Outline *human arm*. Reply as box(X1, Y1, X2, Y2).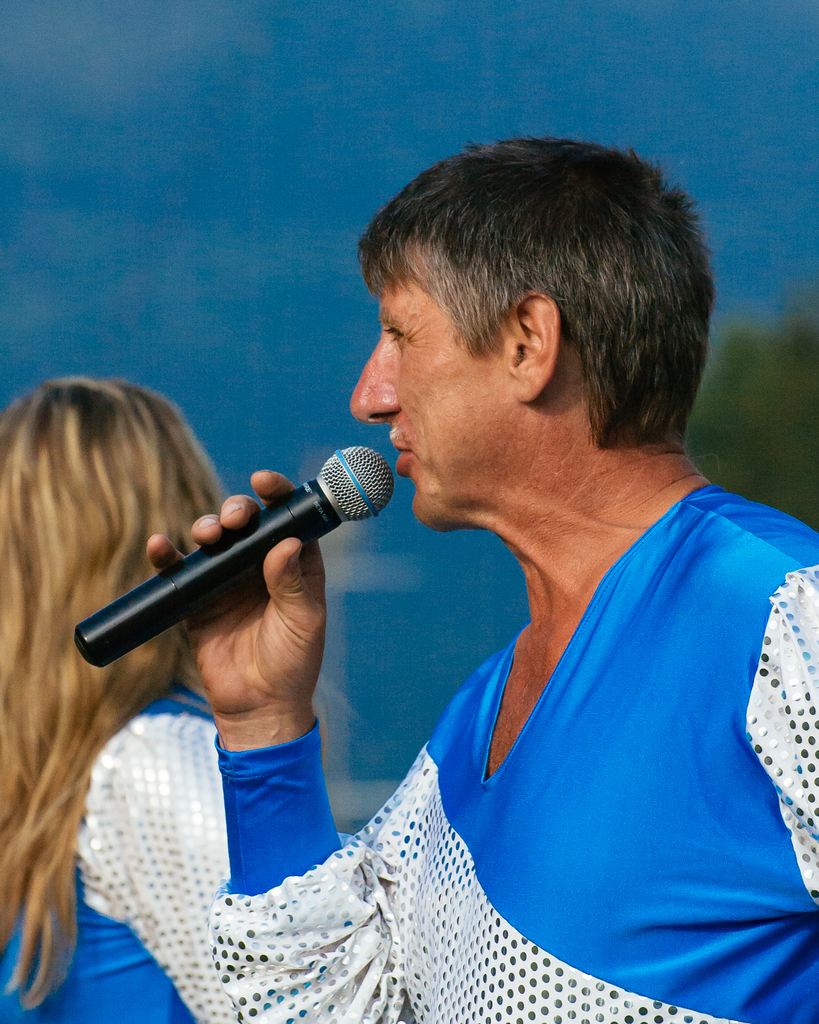
box(145, 469, 451, 1023).
